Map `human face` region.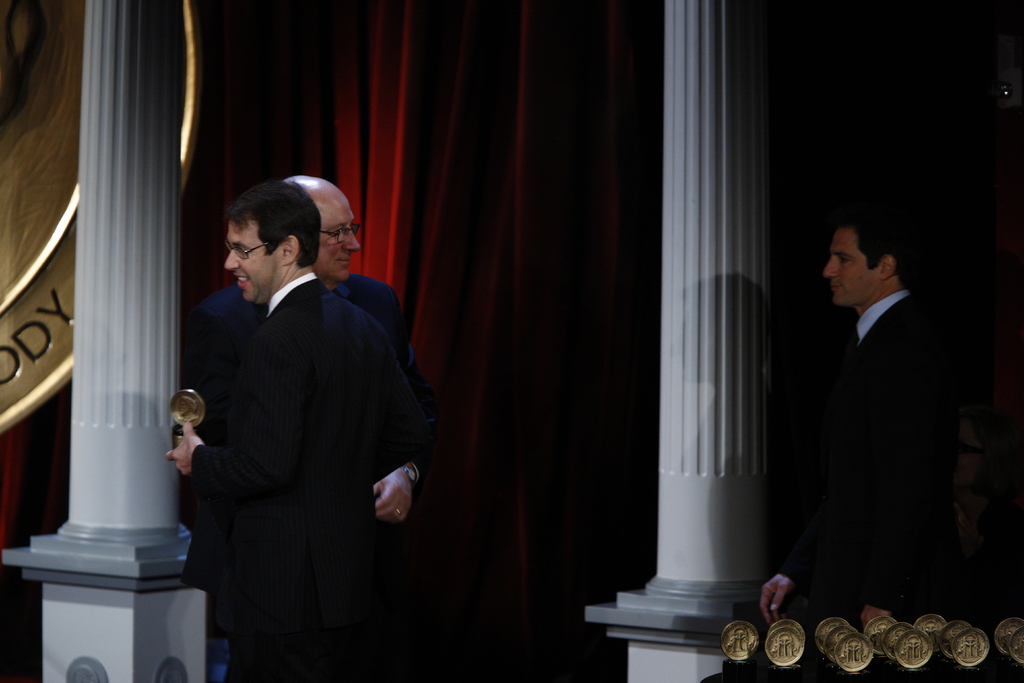
Mapped to x1=318, y1=194, x2=362, y2=283.
